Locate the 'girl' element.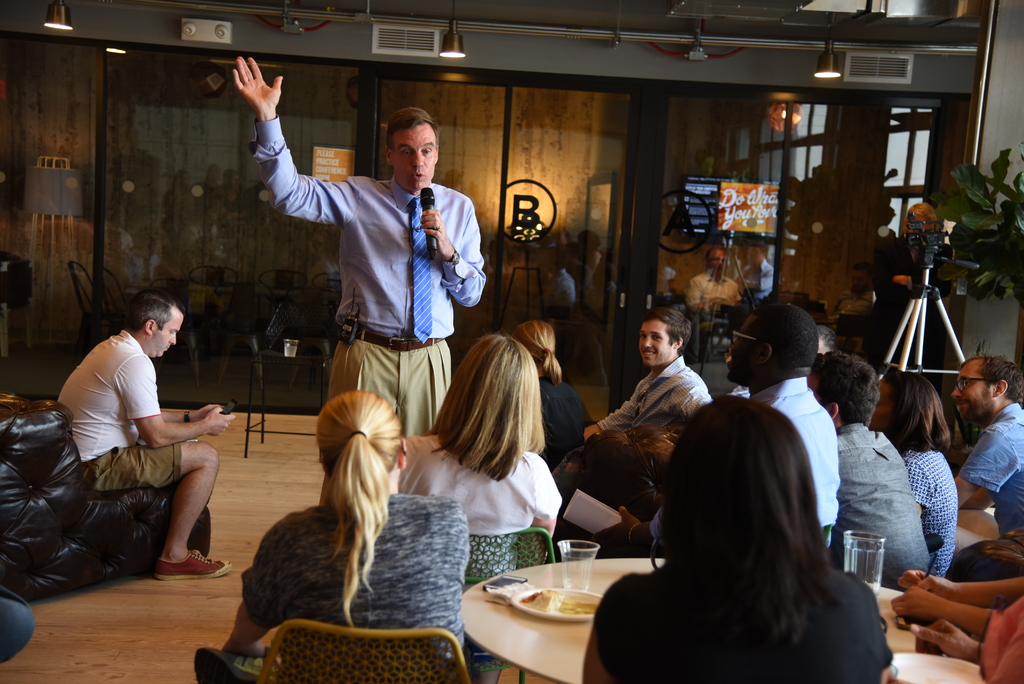
Element bbox: bbox(584, 401, 892, 683).
